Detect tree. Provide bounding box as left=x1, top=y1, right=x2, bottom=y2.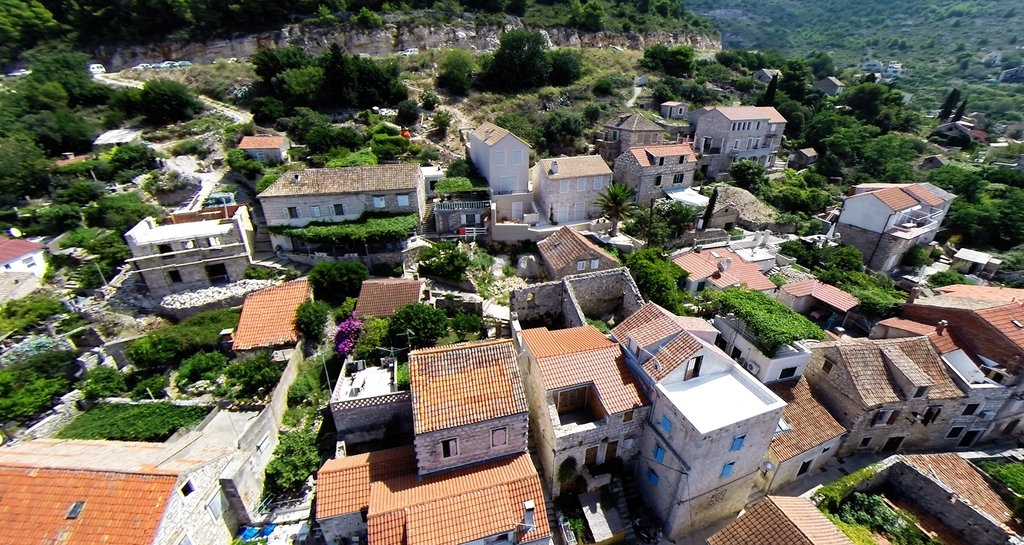
left=639, top=208, right=675, bottom=246.
